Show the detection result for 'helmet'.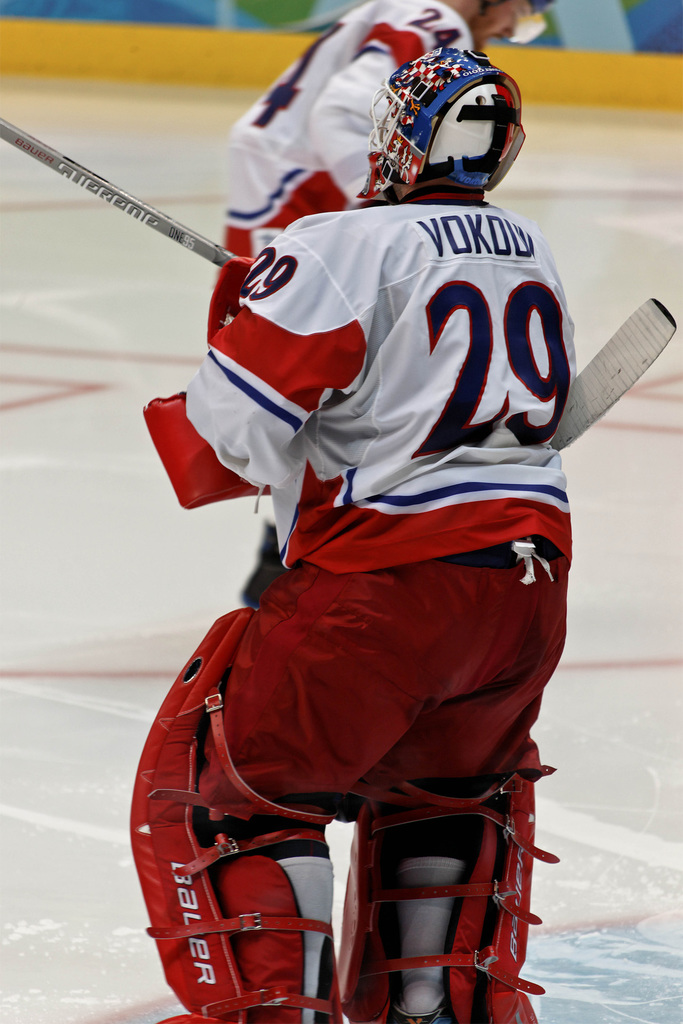
(368, 48, 533, 191).
